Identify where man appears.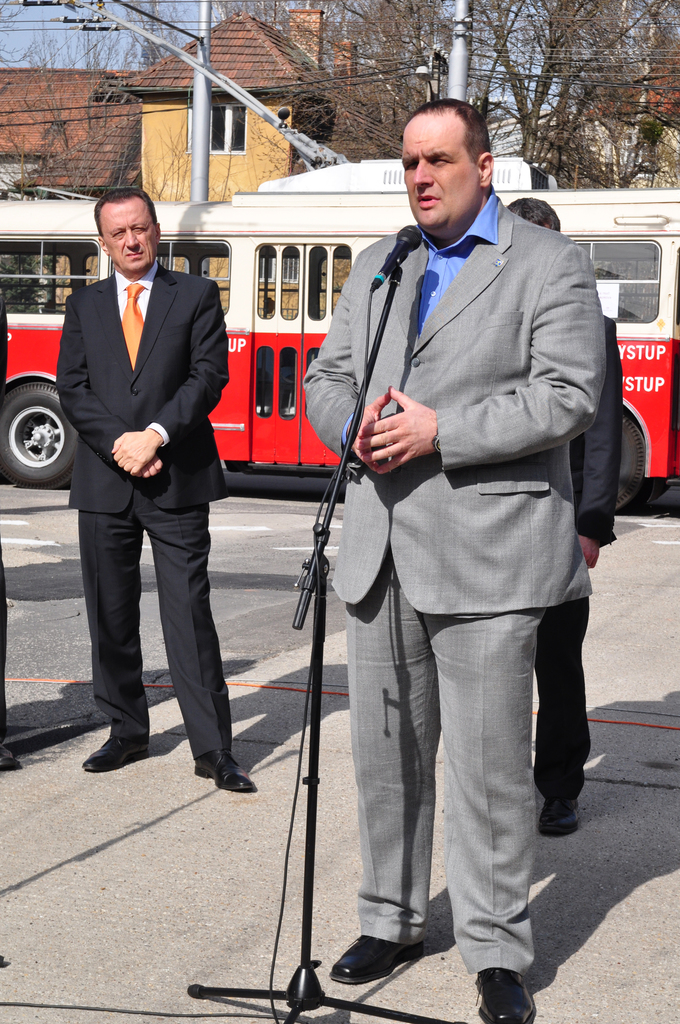
Appears at (303,125,601,1014).
